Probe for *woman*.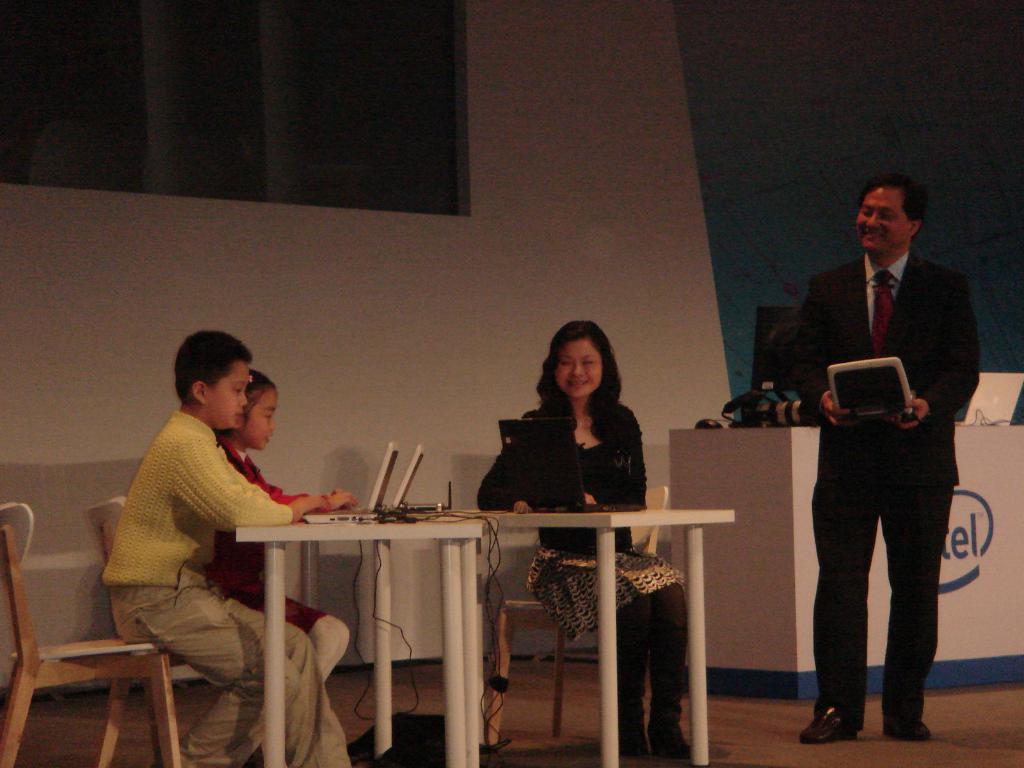
Probe result: x1=483 y1=316 x2=689 y2=760.
